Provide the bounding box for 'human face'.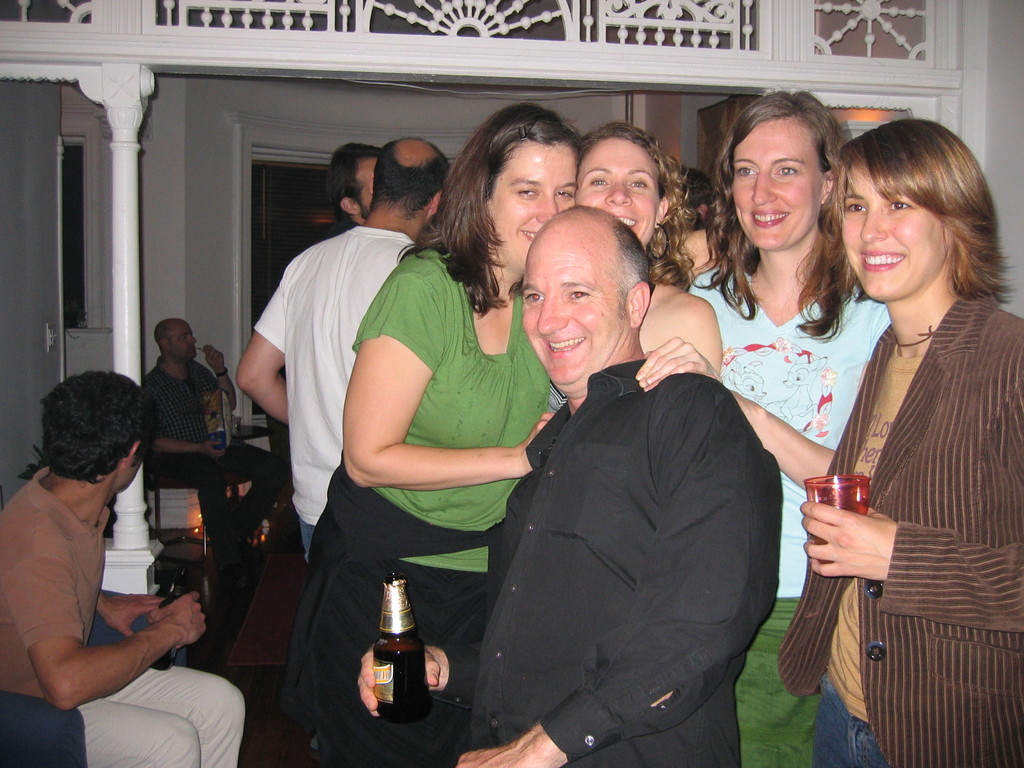
844 164 944 300.
